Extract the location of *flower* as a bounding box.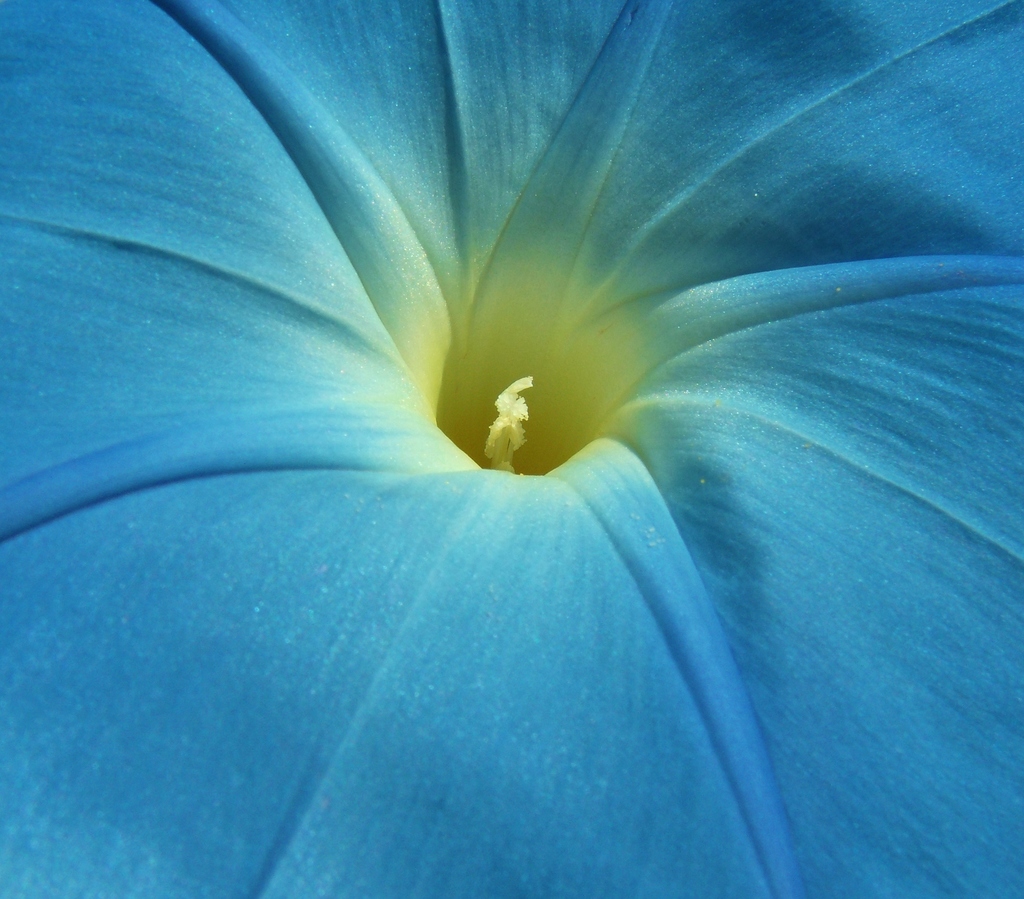
(0, 0, 1023, 828).
